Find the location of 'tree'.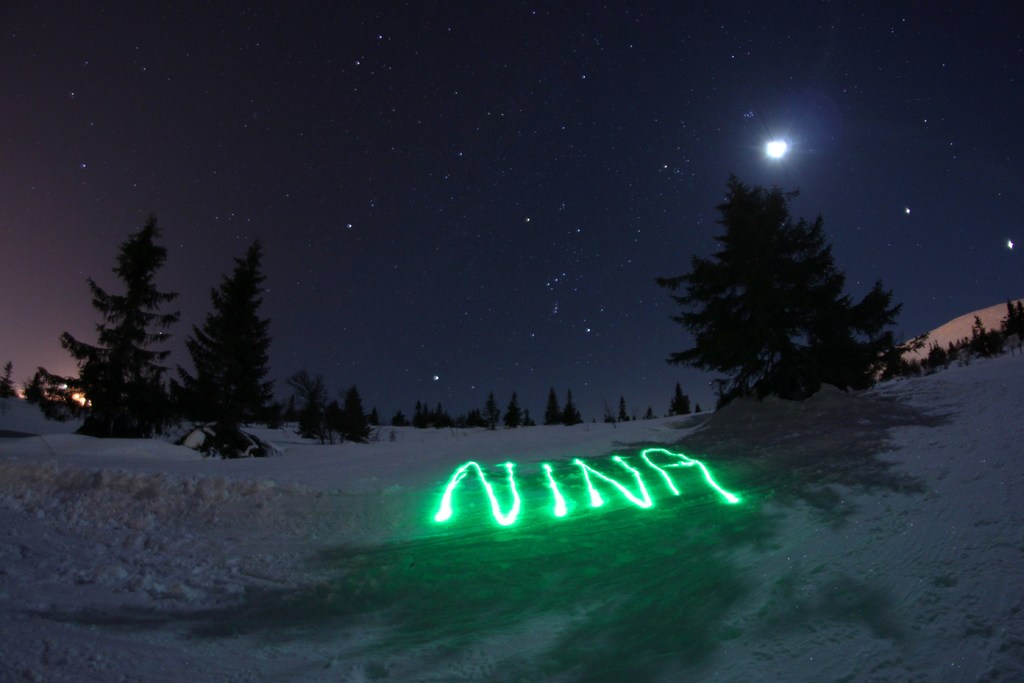
Location: x1=163, y1=236, x2=284, y2=436.
